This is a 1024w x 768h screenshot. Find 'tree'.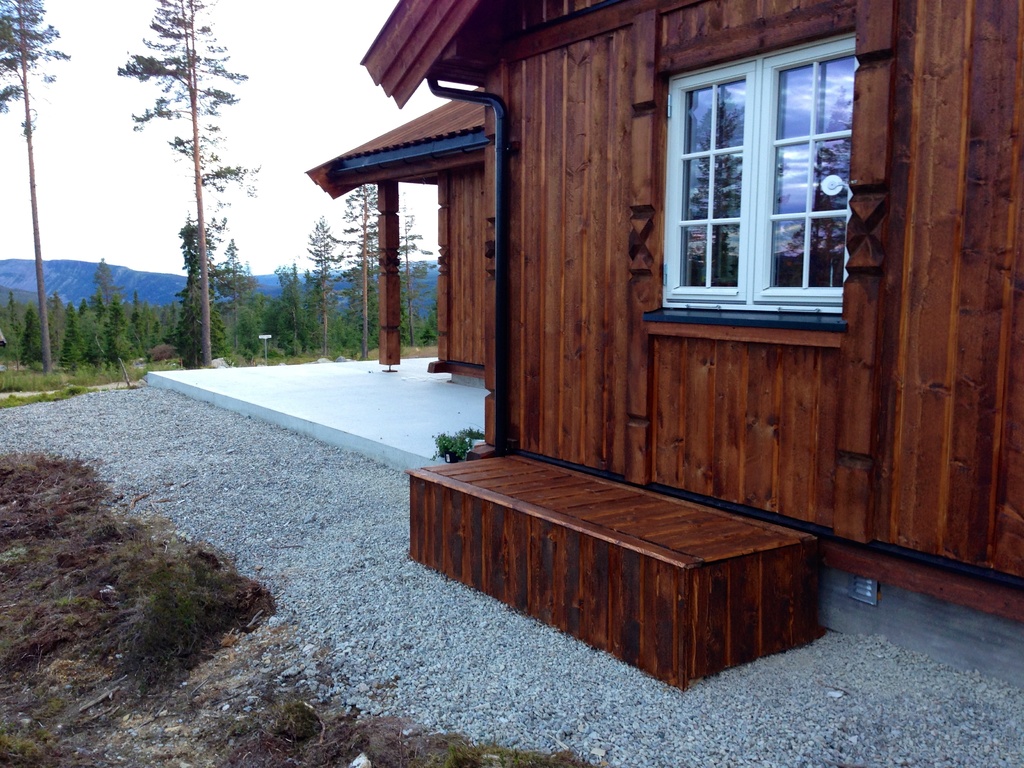
Bounding box: [left=177, top=217, right=219, bottom=368].
